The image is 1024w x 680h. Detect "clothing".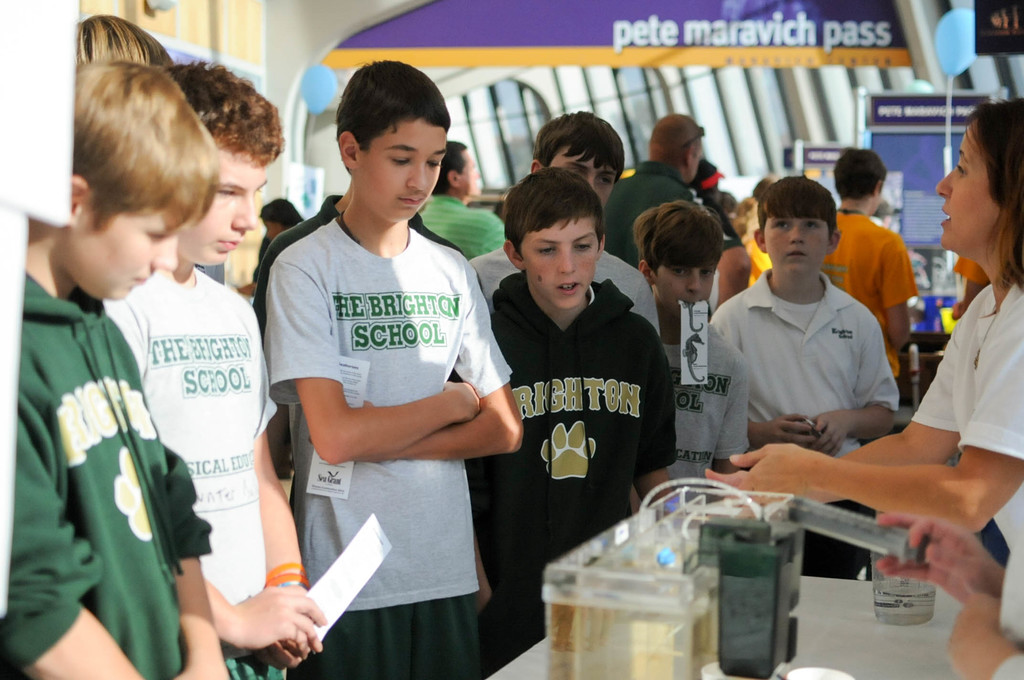
Detection: x1=705 y1=204 x2=925 y2=496.
